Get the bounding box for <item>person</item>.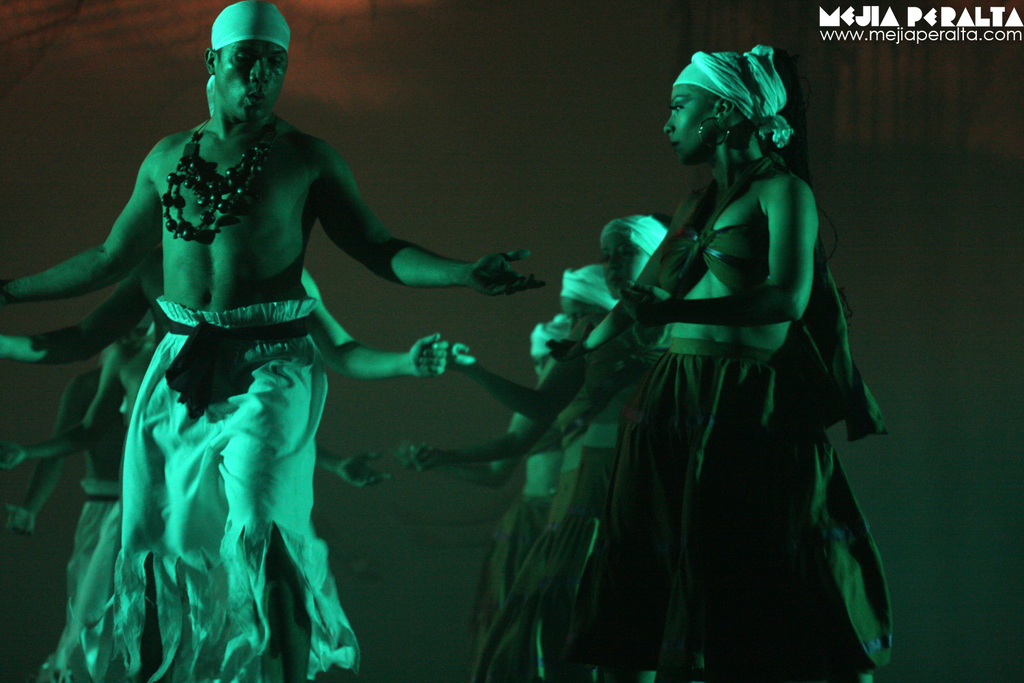
(x1=0, y1=368, x2=137, y2=624).
